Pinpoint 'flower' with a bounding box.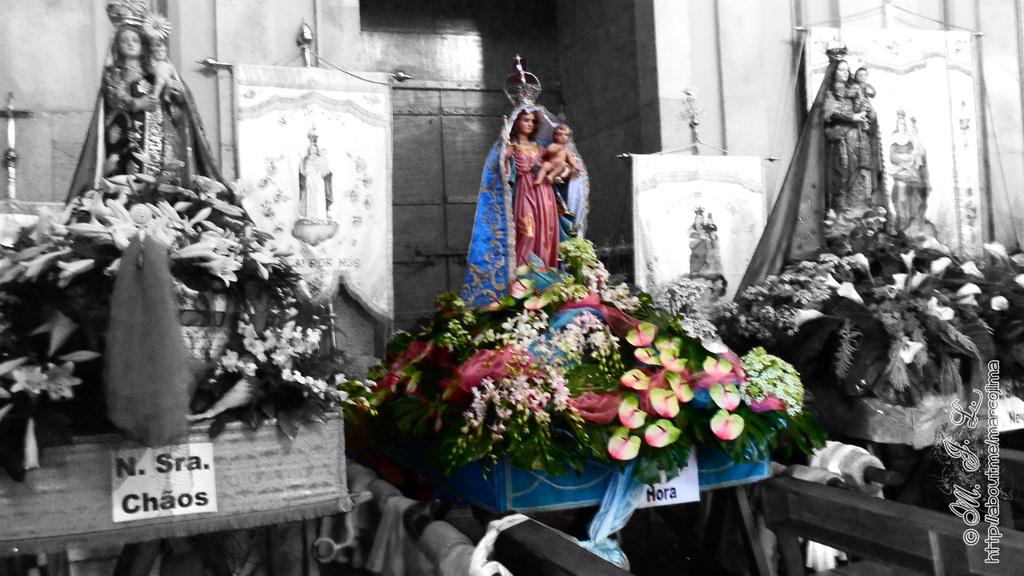
box(990, 294, 1009, 316).
